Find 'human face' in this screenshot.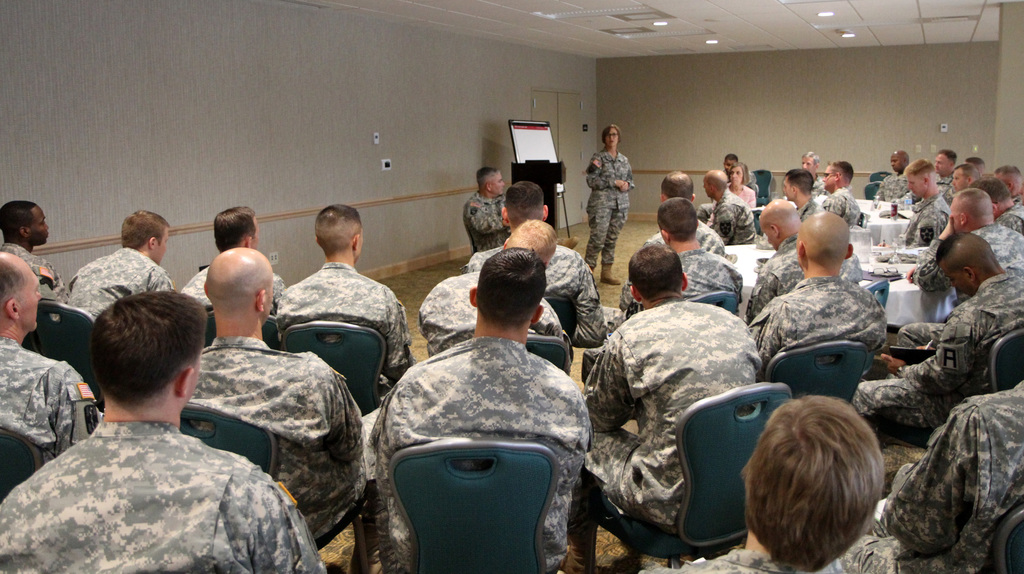
The bounding box for 'human face' is rect(20, 274, 42, 330).
